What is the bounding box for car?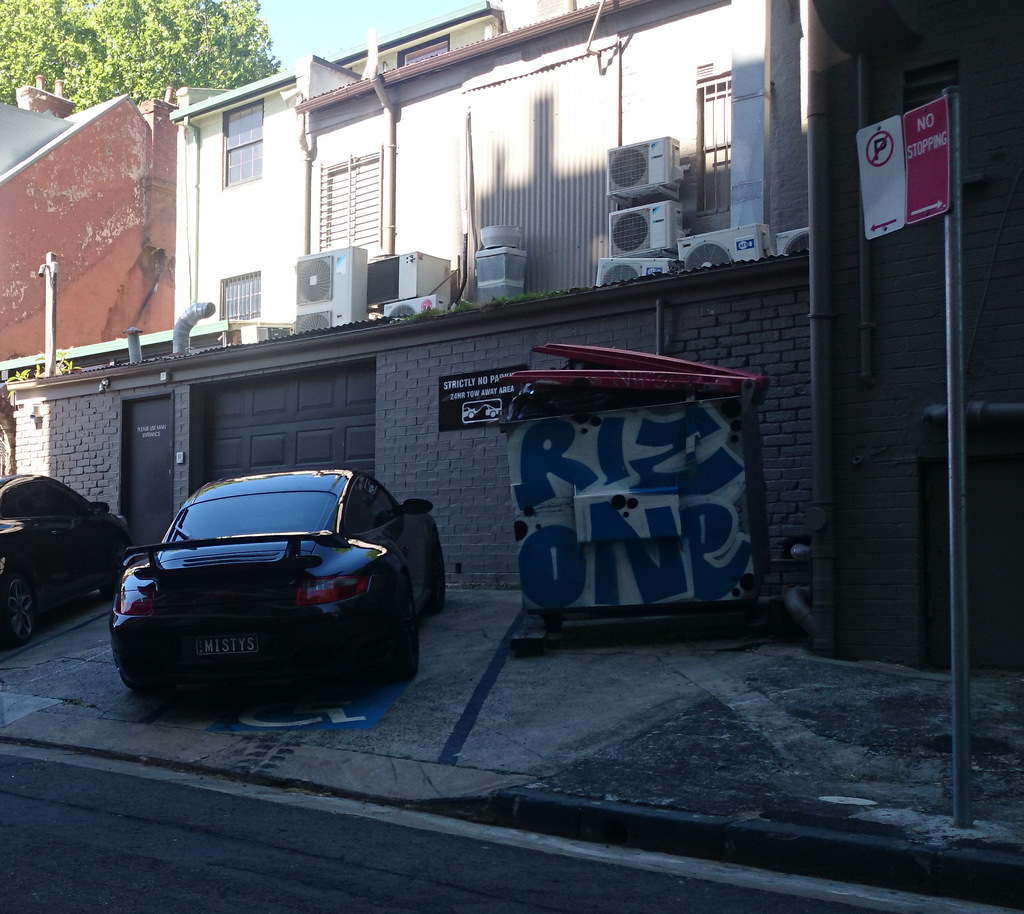
crop(110, 463, 454, 694).
